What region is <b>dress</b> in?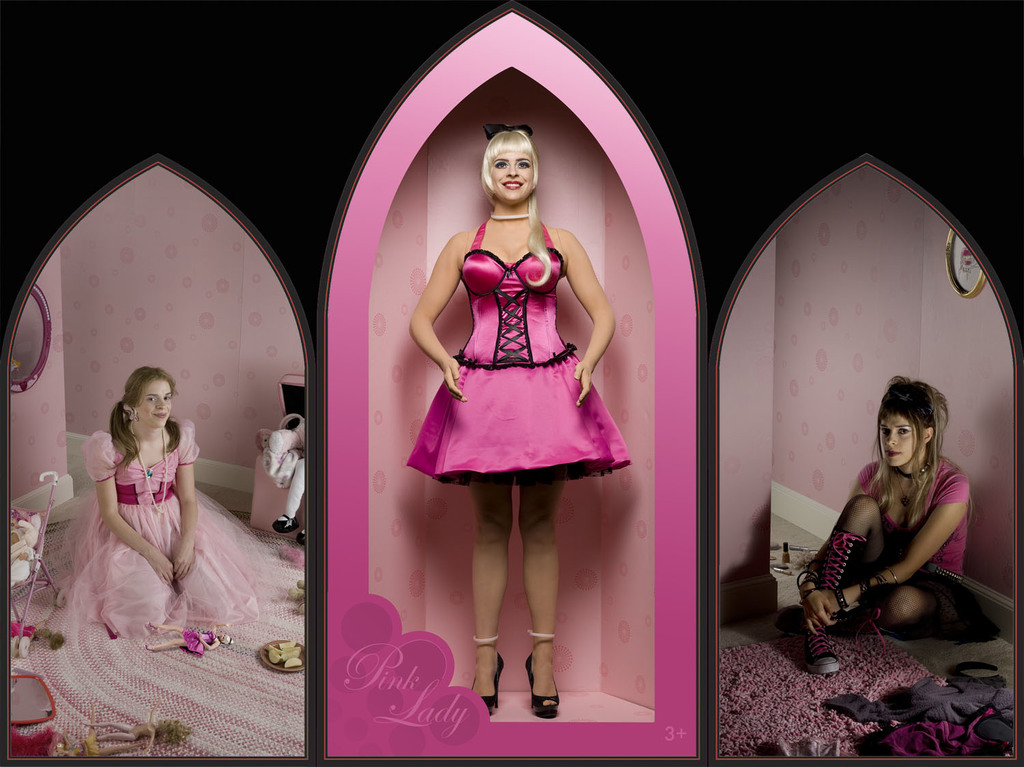
(x1=73, y1=426, x2=272, y2=649).
